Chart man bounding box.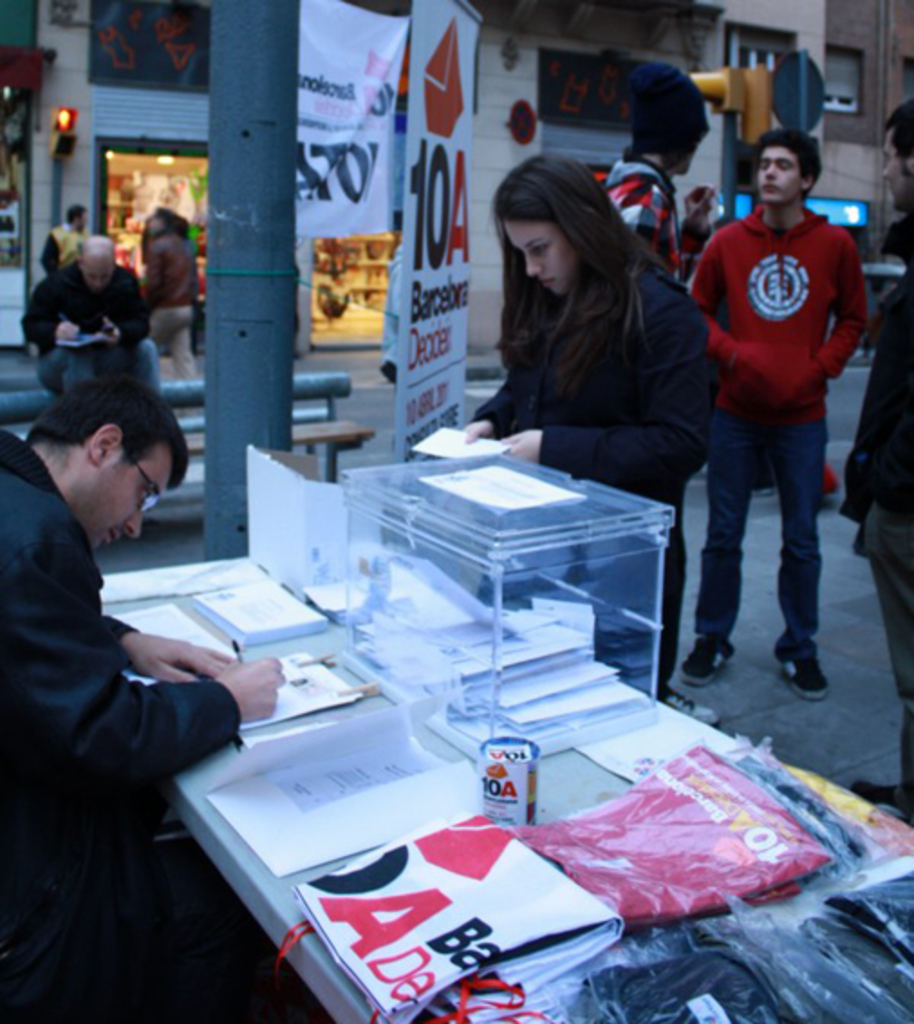
Charted: 38 202 94 282.
